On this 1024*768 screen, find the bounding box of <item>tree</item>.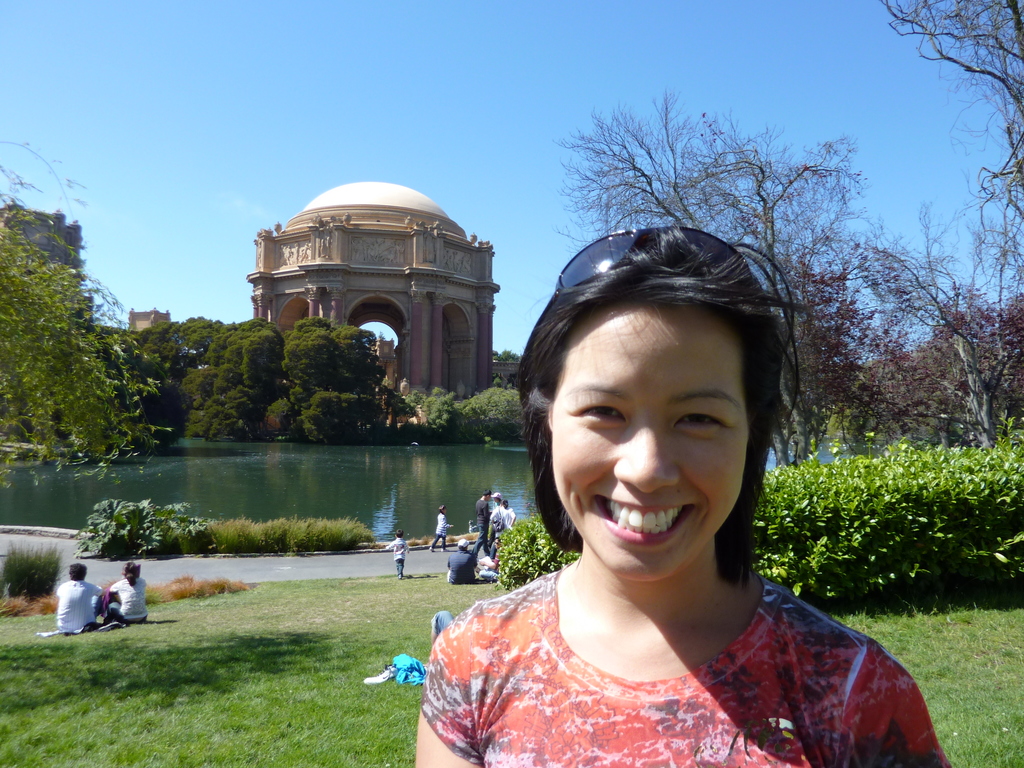
Bounding box: pyautogui.locateOnScreen(411, 385, 520, 438).
